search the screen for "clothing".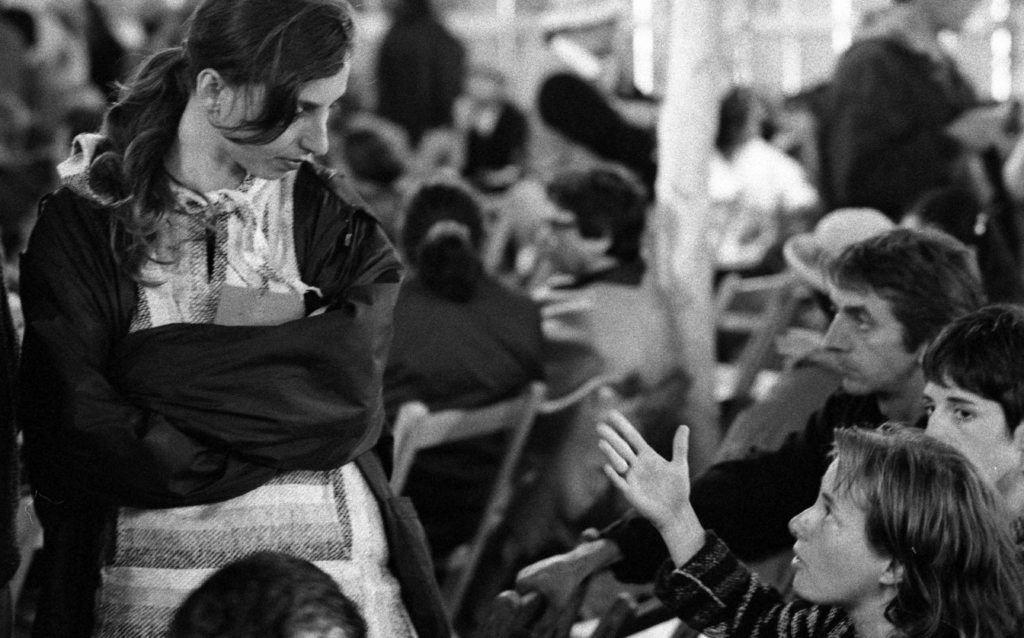
Found at (left=362, top=257, right=553, bottom=541).
